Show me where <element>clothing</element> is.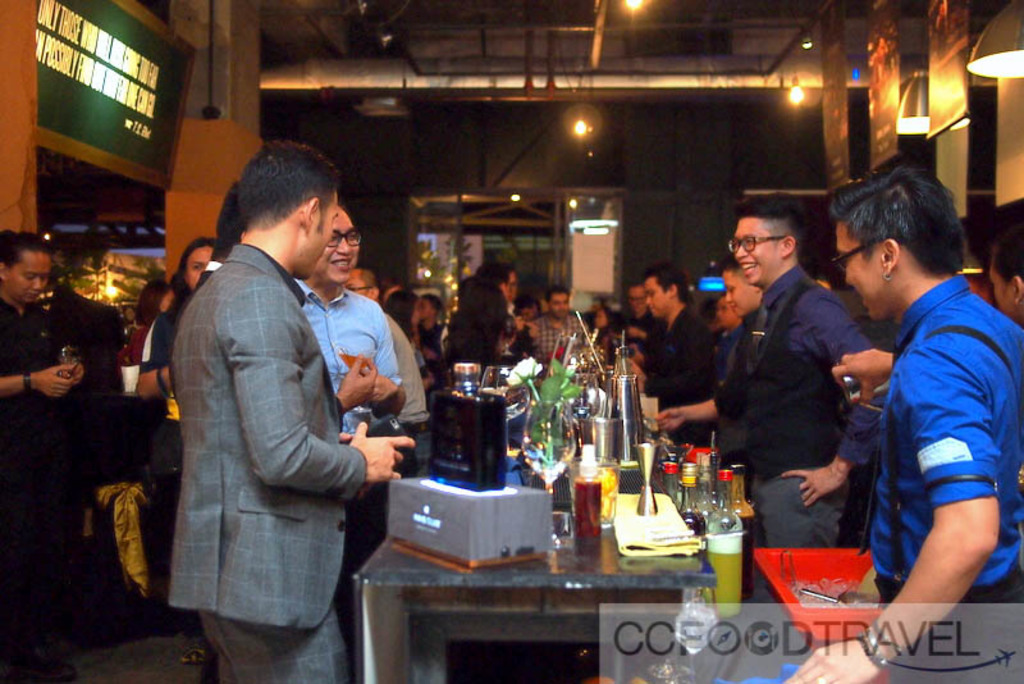
<element>clothing</element> is at 293:278:390:415.
